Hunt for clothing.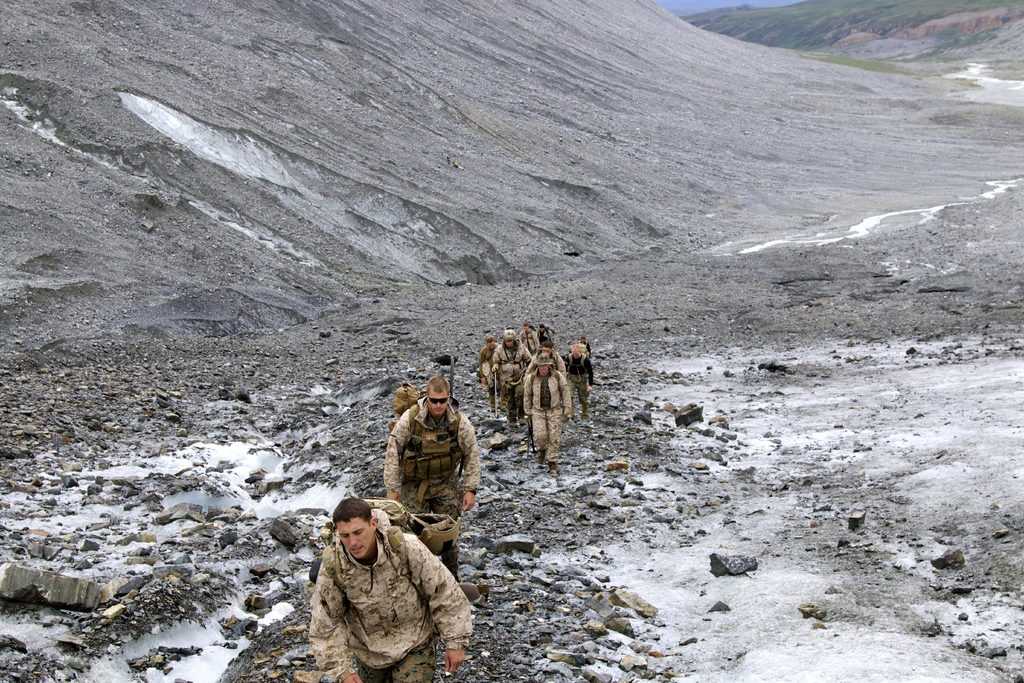
Hunted down at pyautogui.locateOnScreen(518, 367, 570, 466).
